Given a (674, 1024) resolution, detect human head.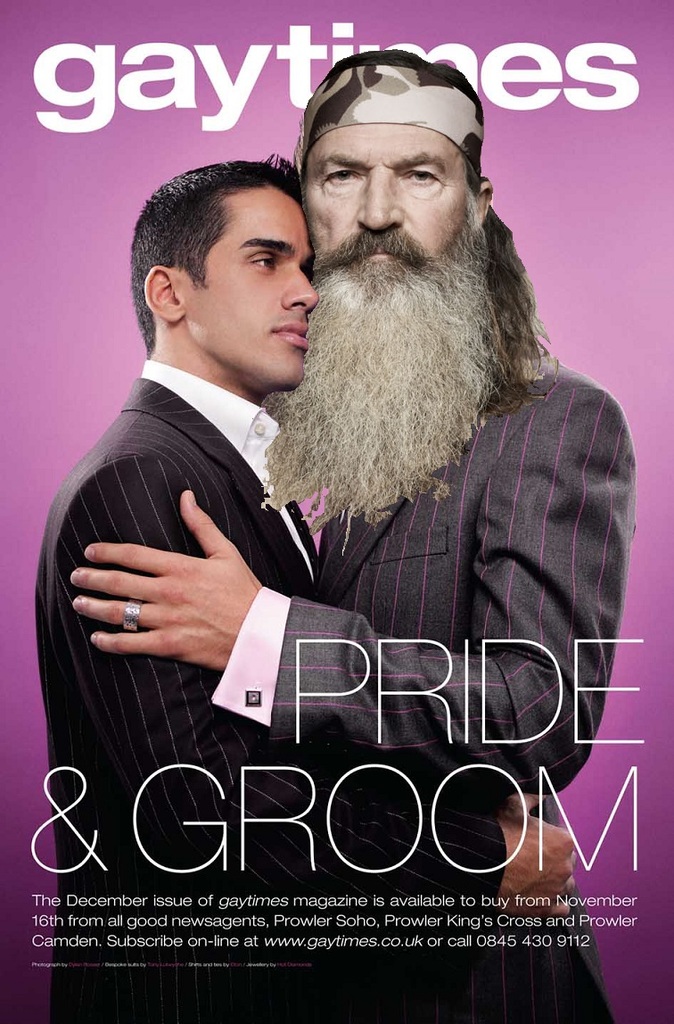
crop(282, 45, 513, 262).
